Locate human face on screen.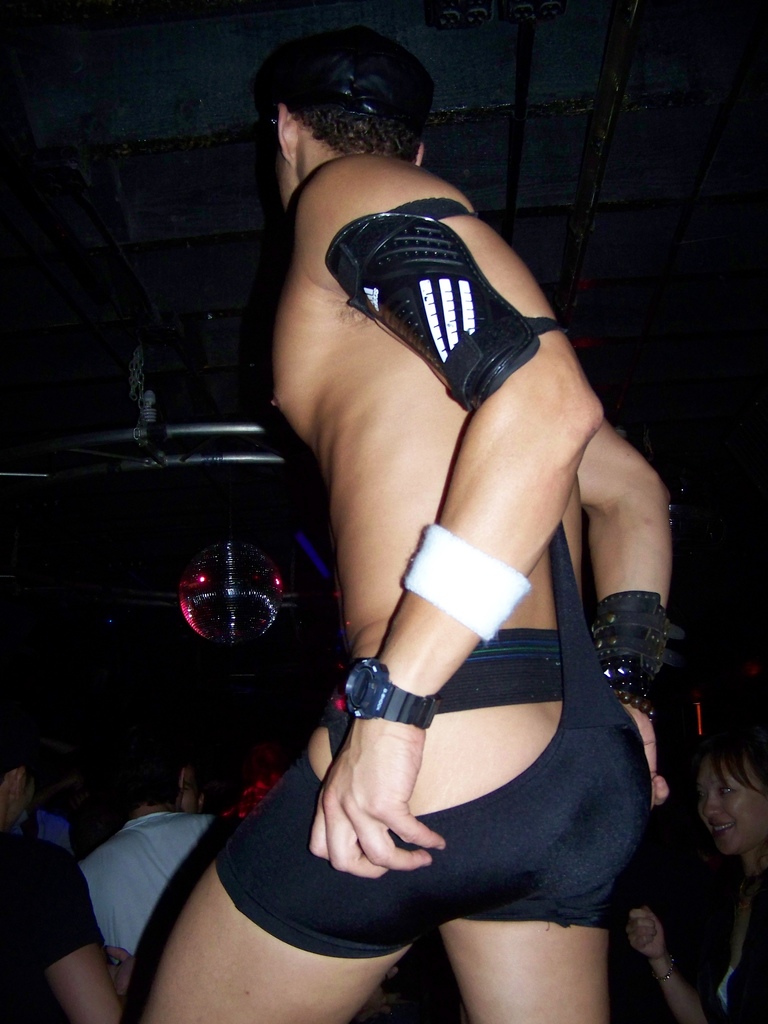
On screen at (701,756,767,860).
